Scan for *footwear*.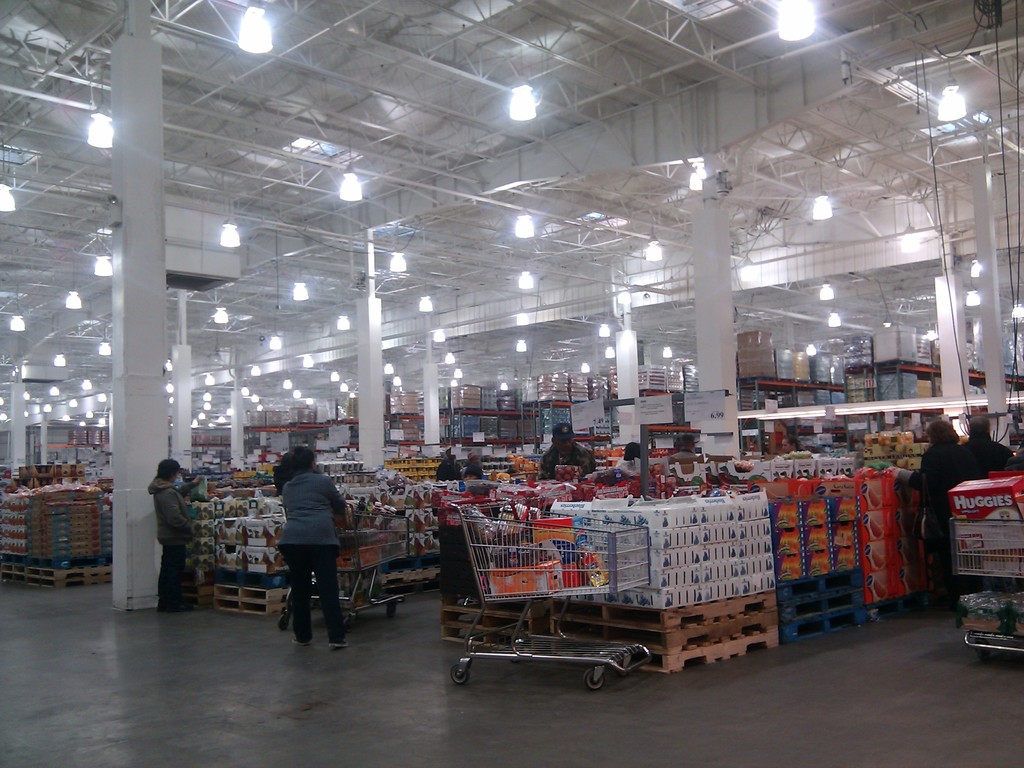
Scan result: 293 637 310 647.
